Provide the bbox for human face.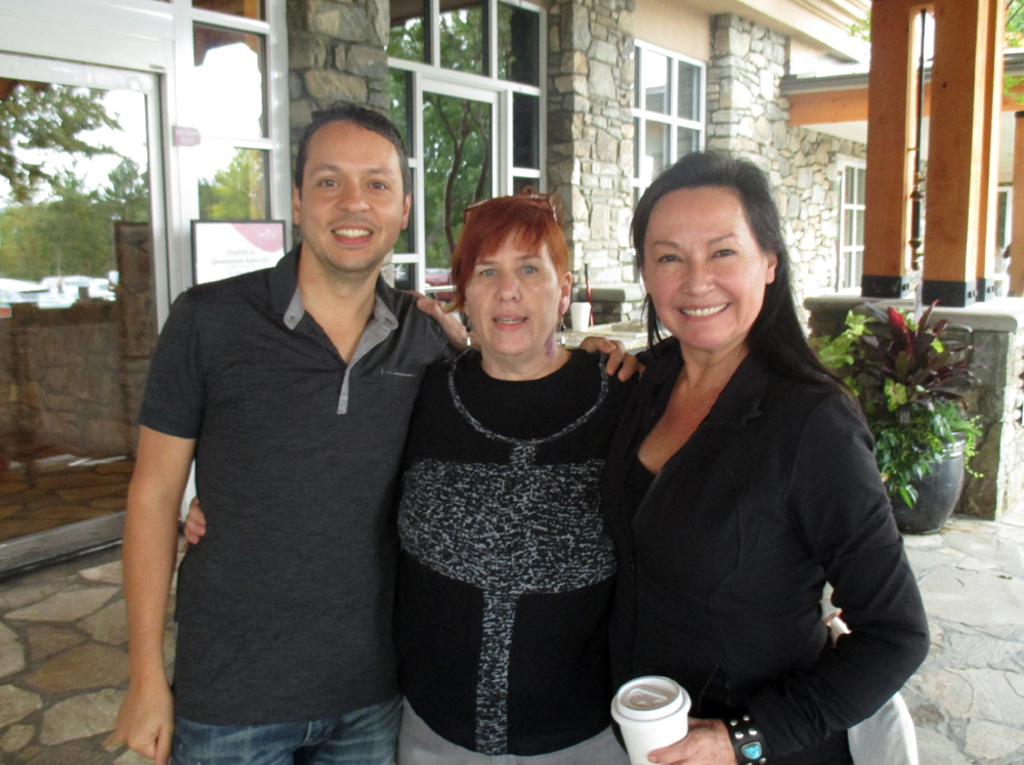
[463, 226, 559, 352].
